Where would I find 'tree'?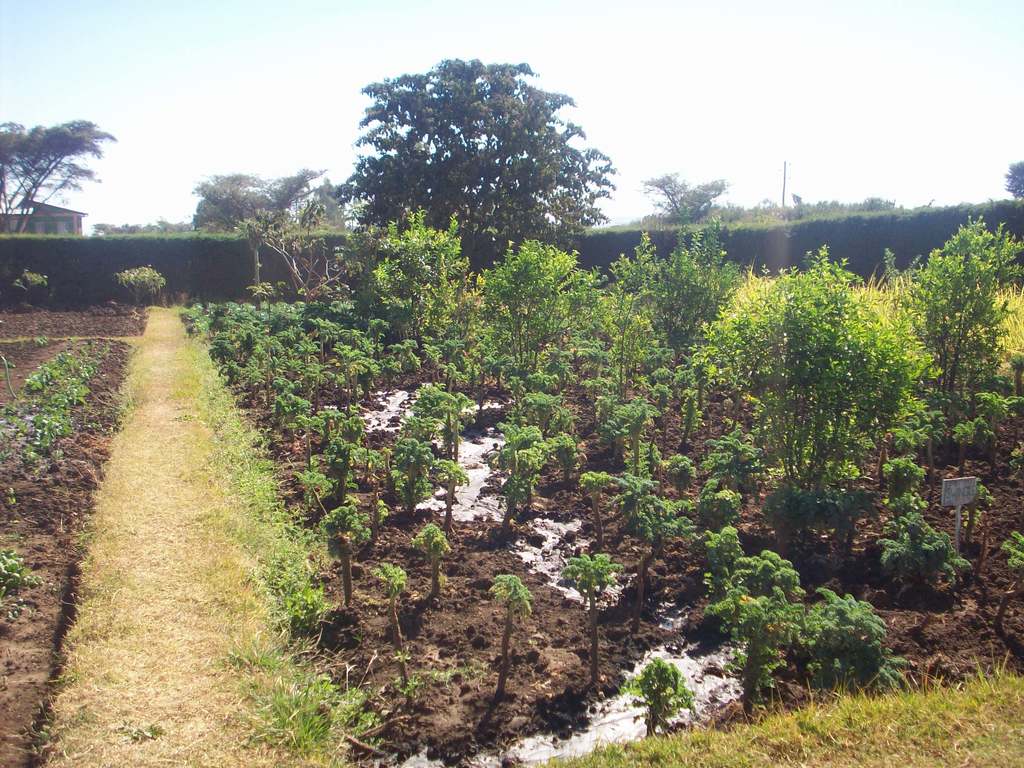
At pyautogui.locateOnScreen(328, 44, 621, 312).
